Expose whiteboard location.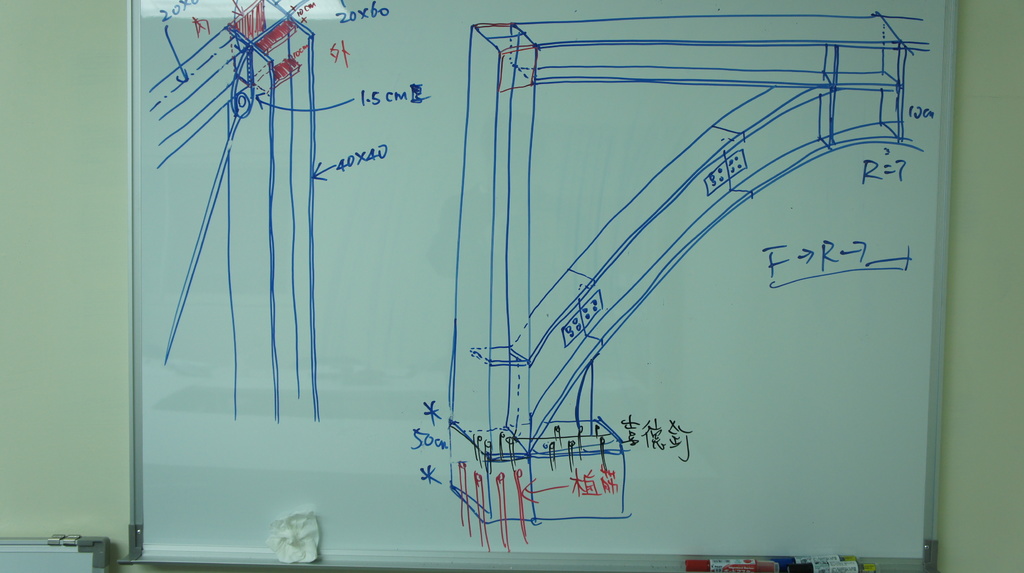
Exposed at locate(129, 0, 960, 572).
